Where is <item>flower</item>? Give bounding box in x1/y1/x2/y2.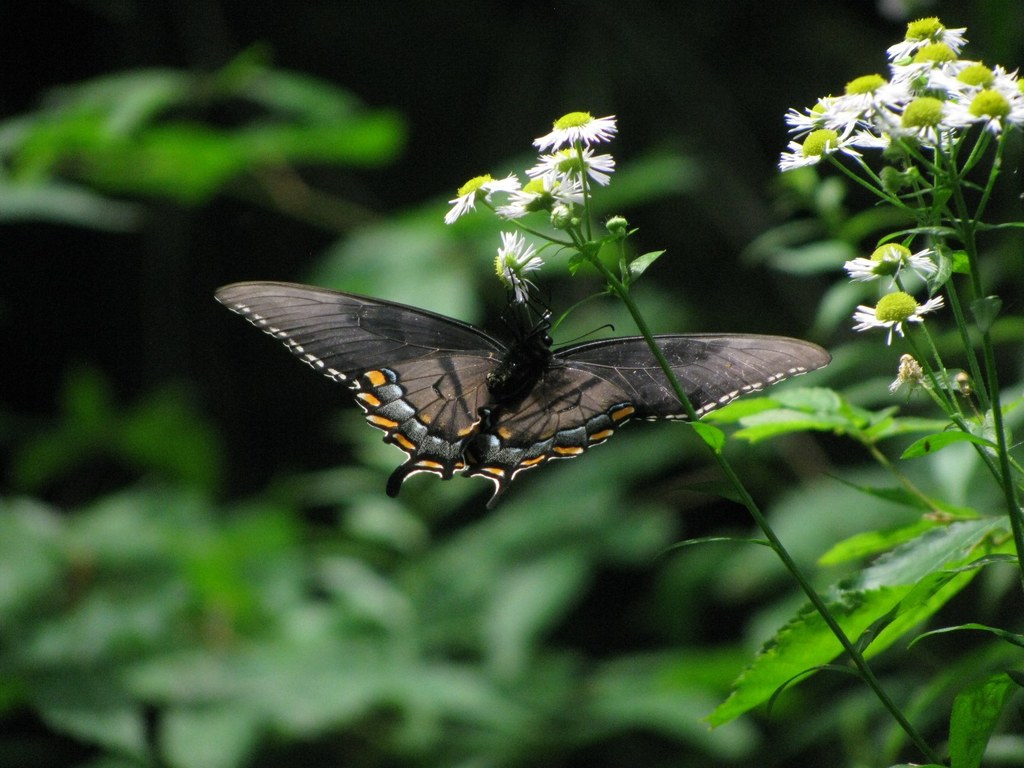
842/241/940/278.
